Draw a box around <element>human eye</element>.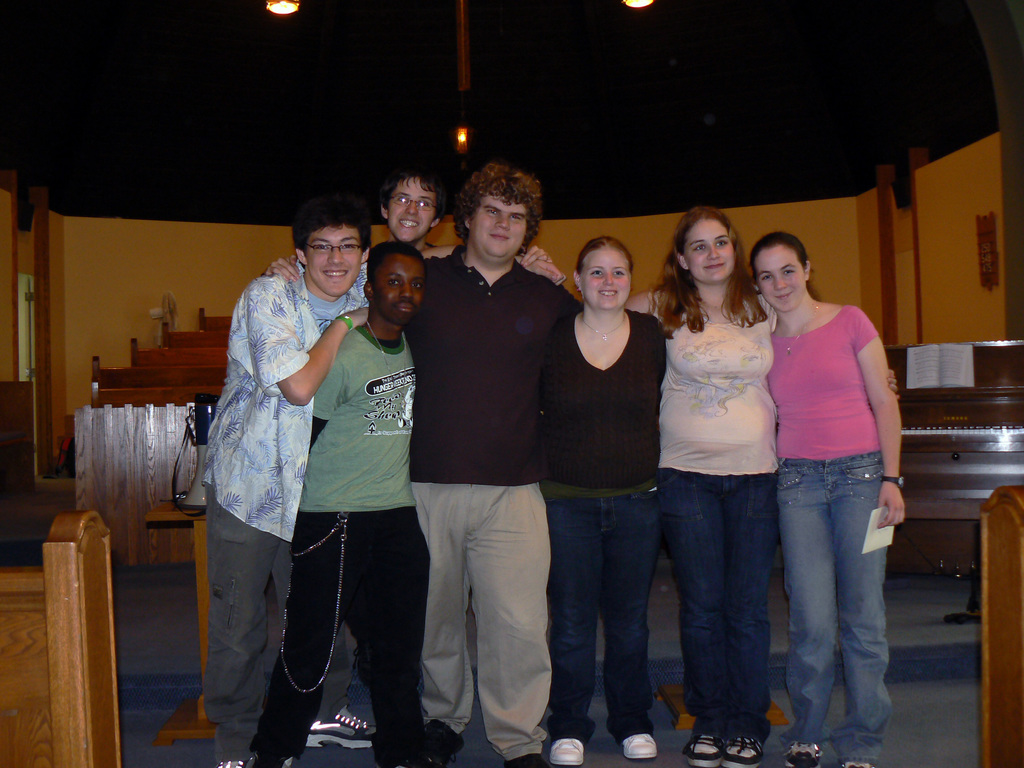
714:238:728:248.
